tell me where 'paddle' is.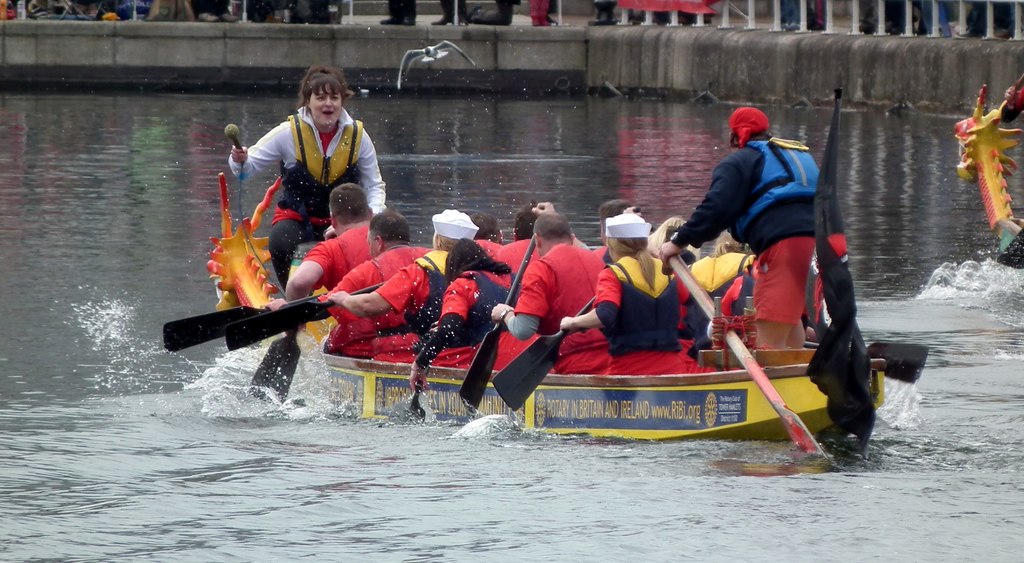
'paddle' is at x1=800 y1=341 x2=930 y2=386.
